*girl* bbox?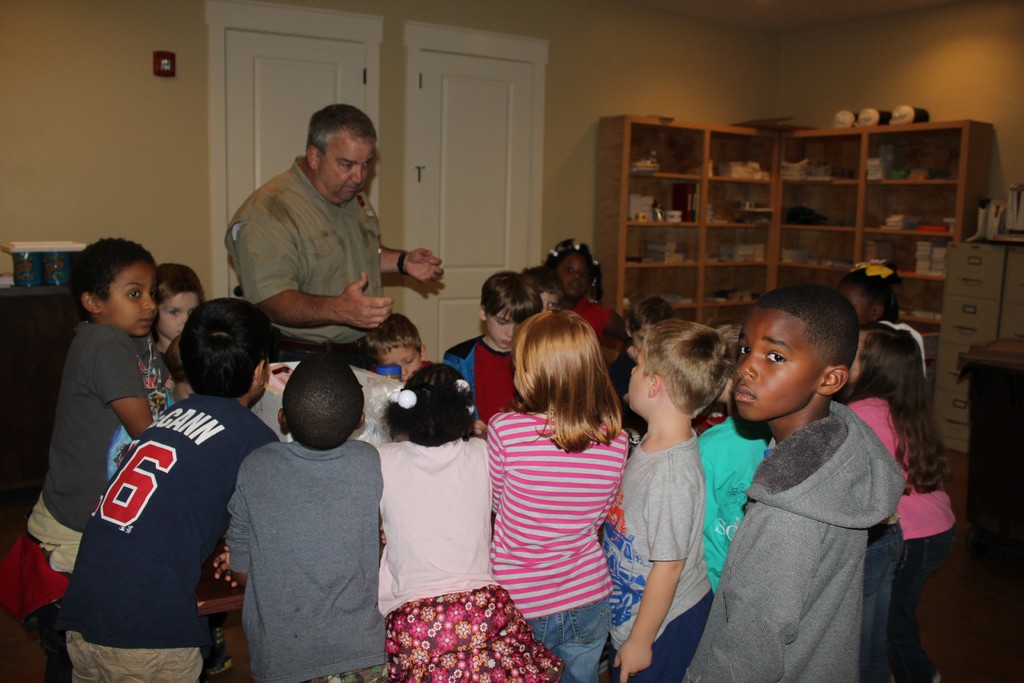
bbox=[485, 309, 625, 682]
